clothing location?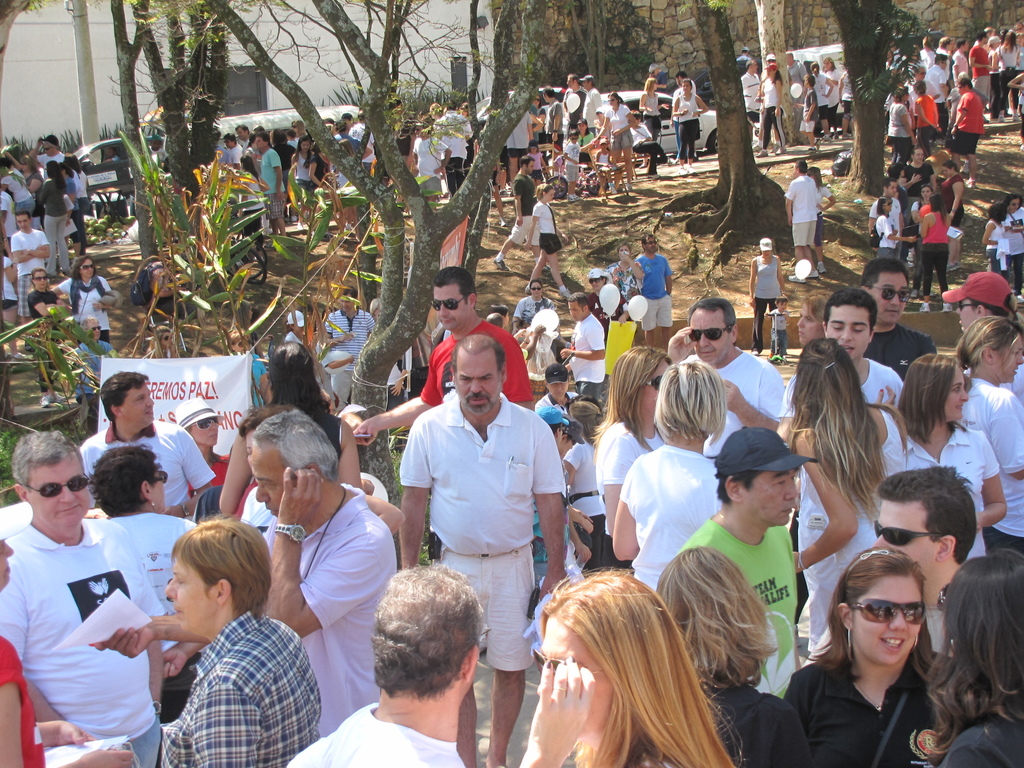
(738, 70, 768, 111)
